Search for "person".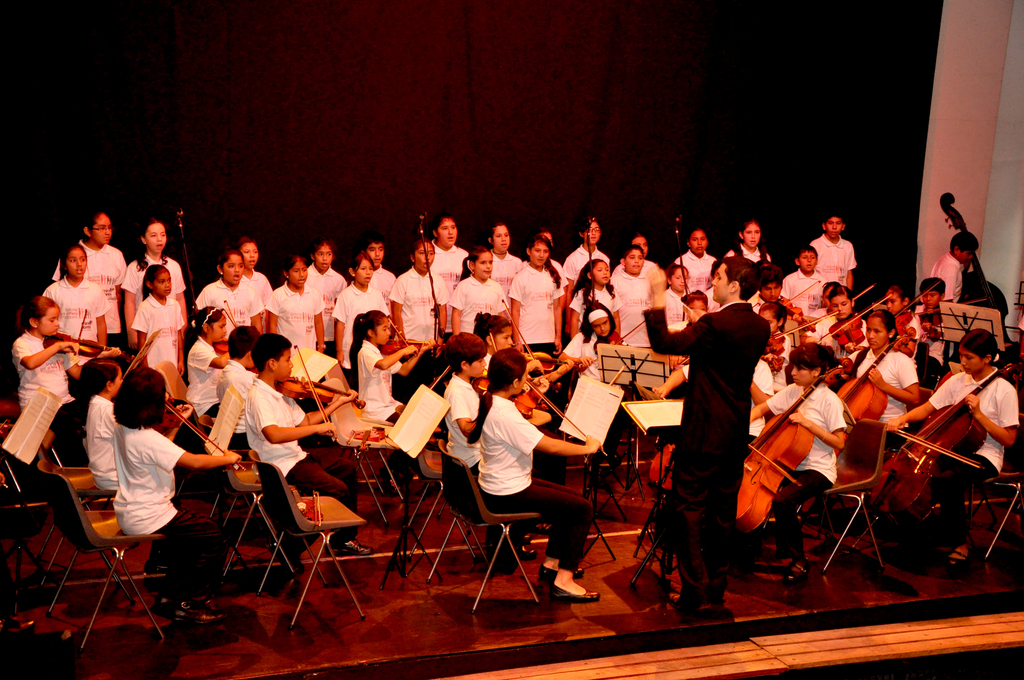
Found at 883/284/913/345.
